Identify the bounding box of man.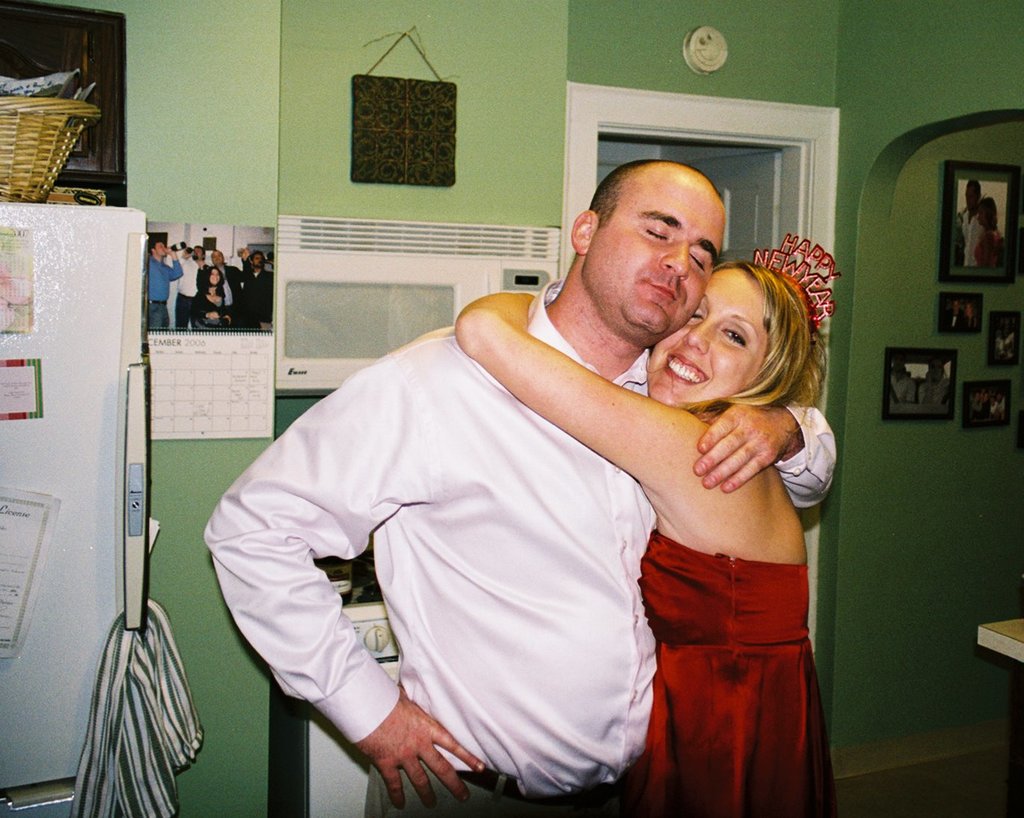
<bbox>149, 239, 184, 331</bbox>.
